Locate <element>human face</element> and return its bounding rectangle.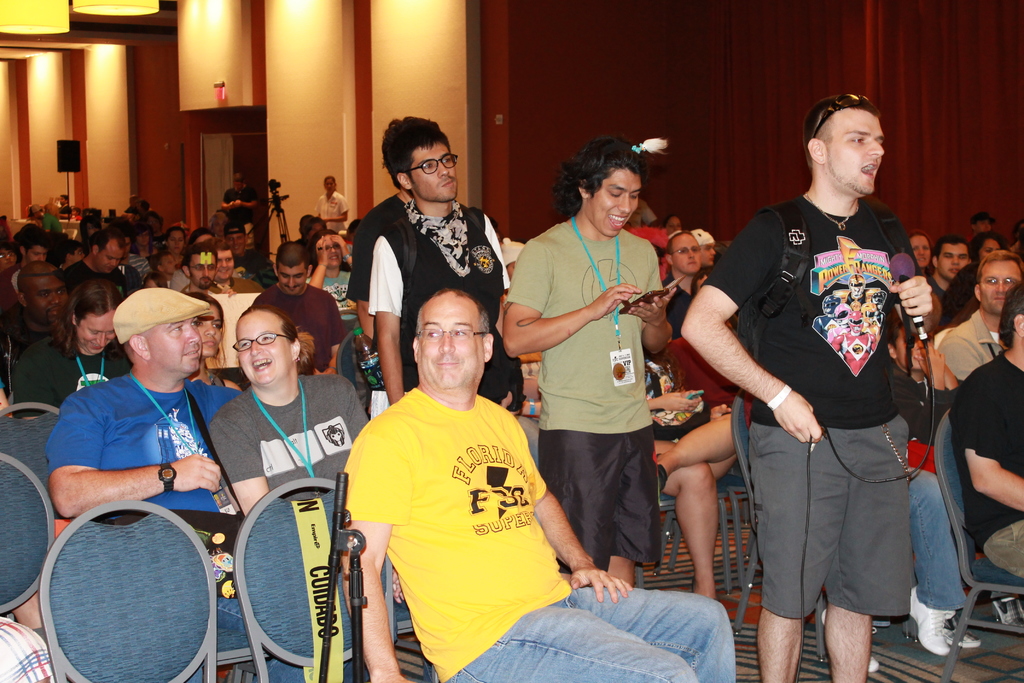
24:247:50:265.
